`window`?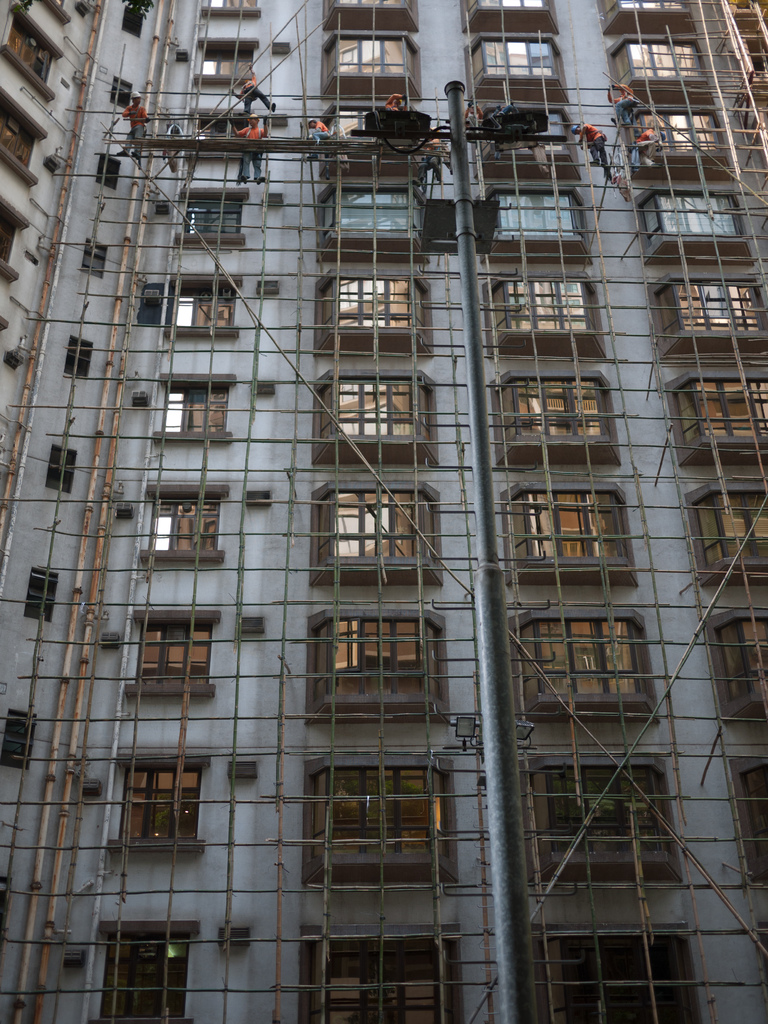
x1=454 y1=0 x2=557 y2=29
